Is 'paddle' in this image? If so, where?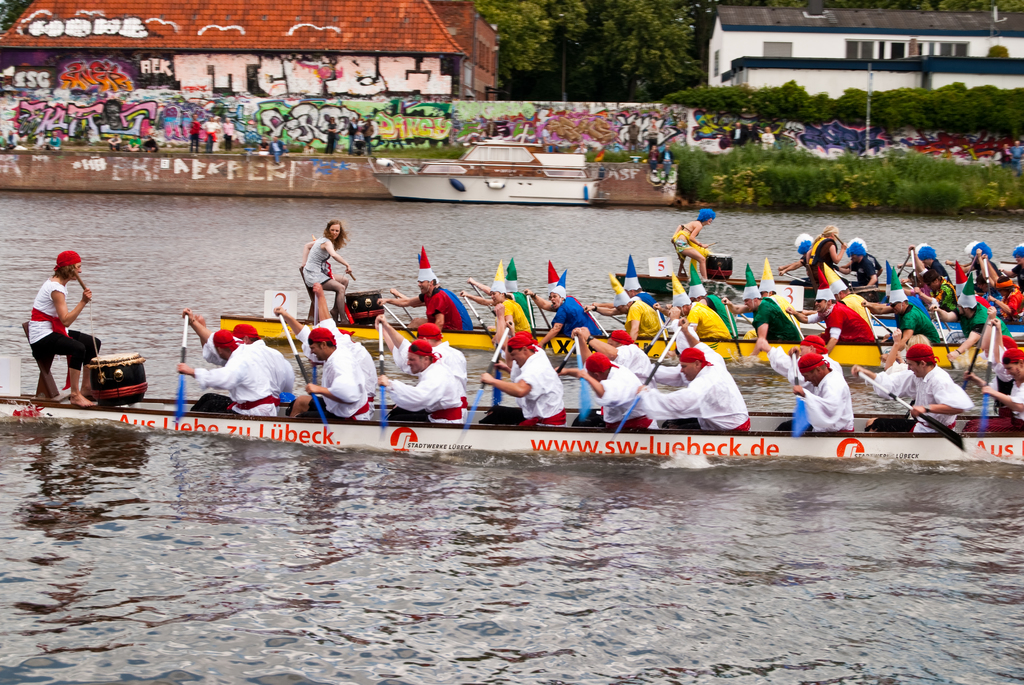
Yes, at bbox(799, 313, 835, 336).
